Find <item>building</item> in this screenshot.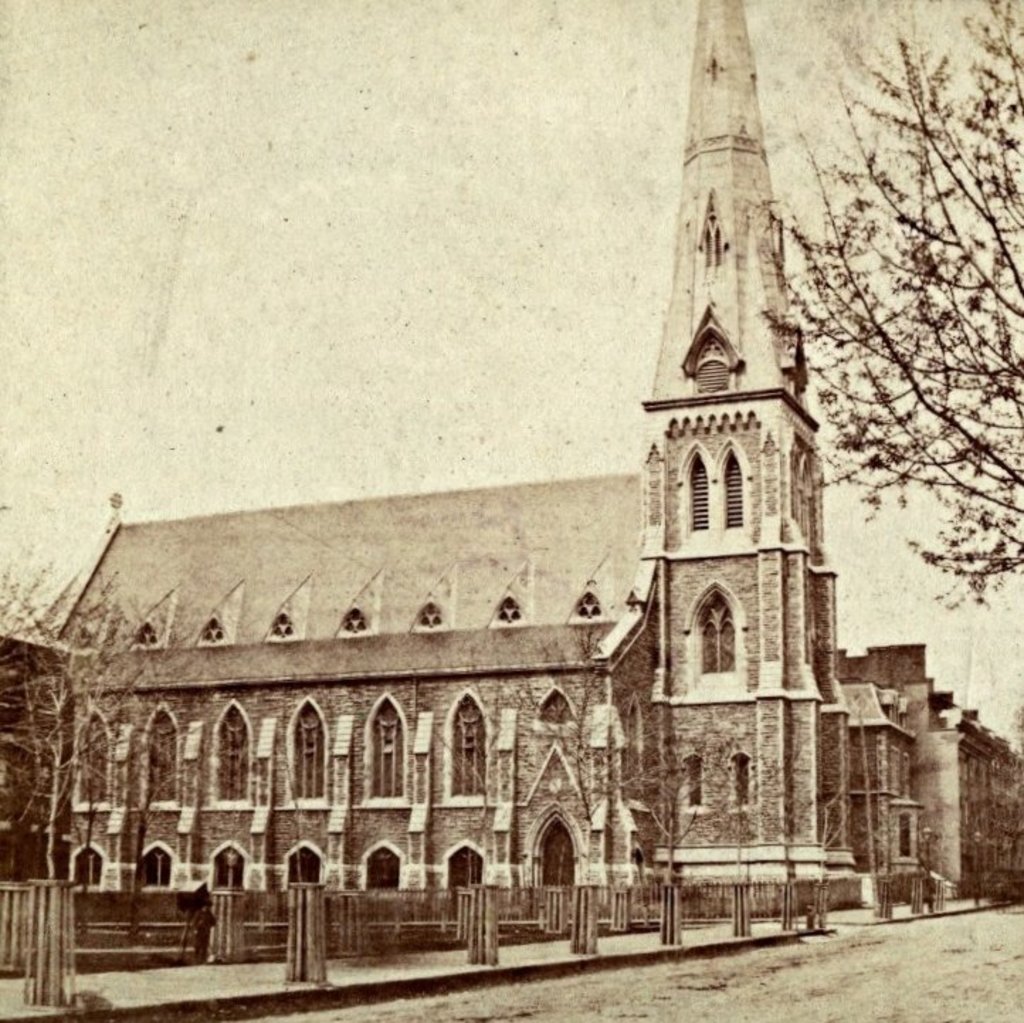
The bounding box for <item>building</item> is select_region(0, 0, 1023, 914).
